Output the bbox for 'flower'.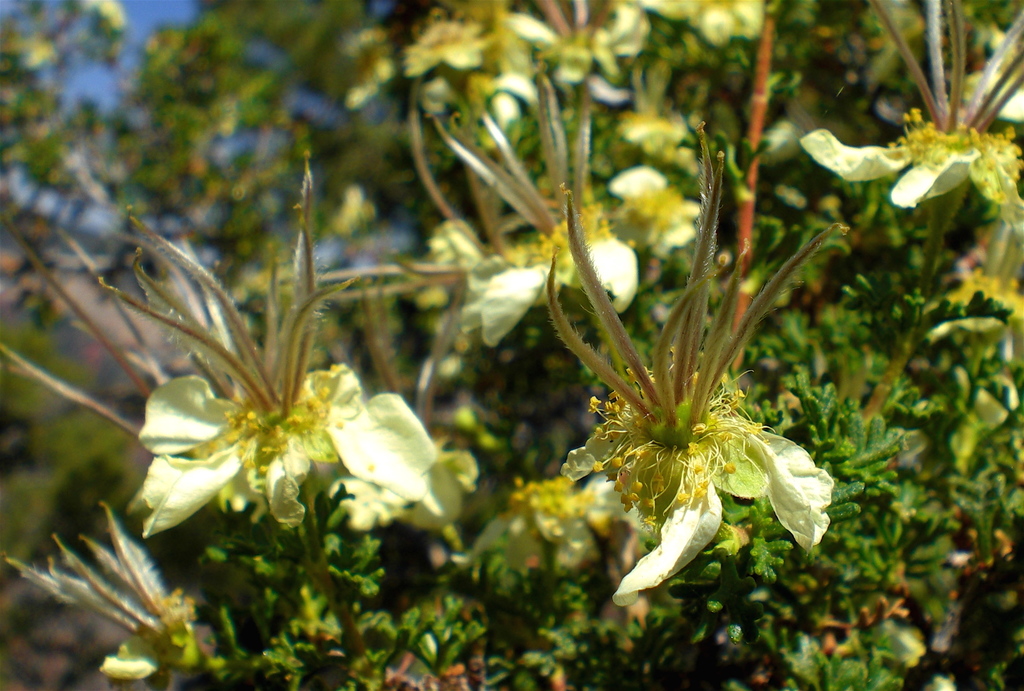
95/151/450/540.
